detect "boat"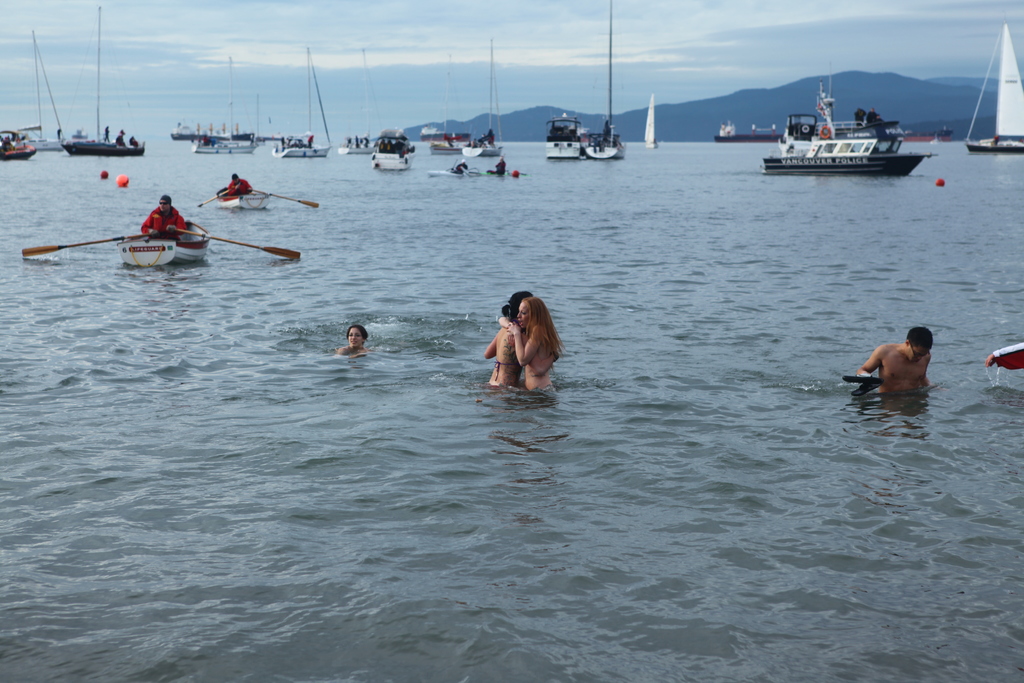
left=369, top=128, right=415, bottom=172
